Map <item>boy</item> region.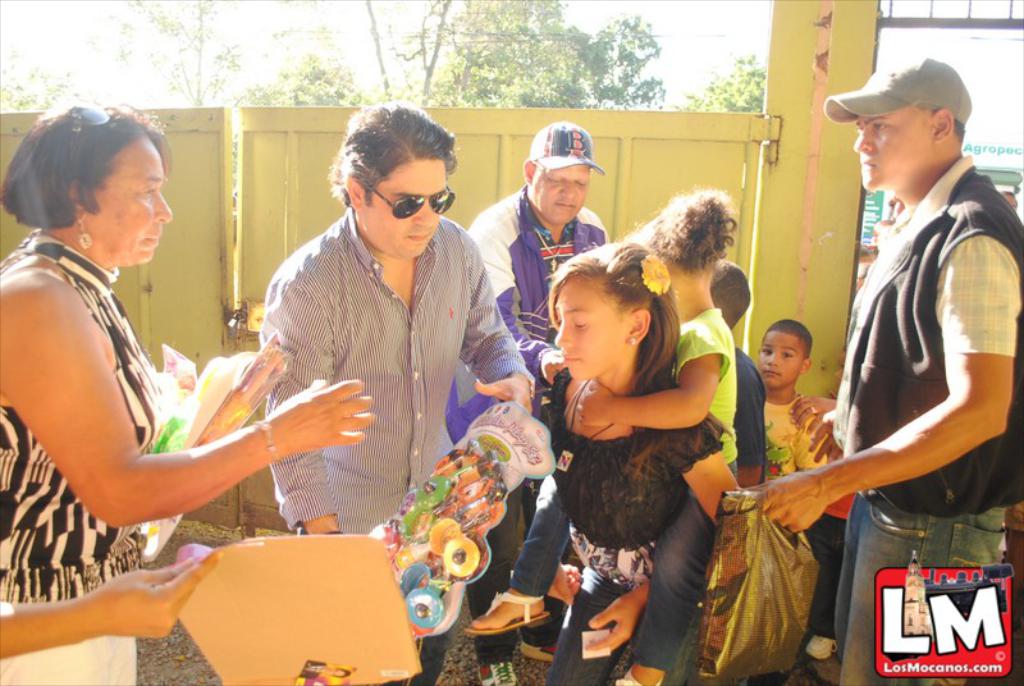
Mapped to (707,252,769,493).
